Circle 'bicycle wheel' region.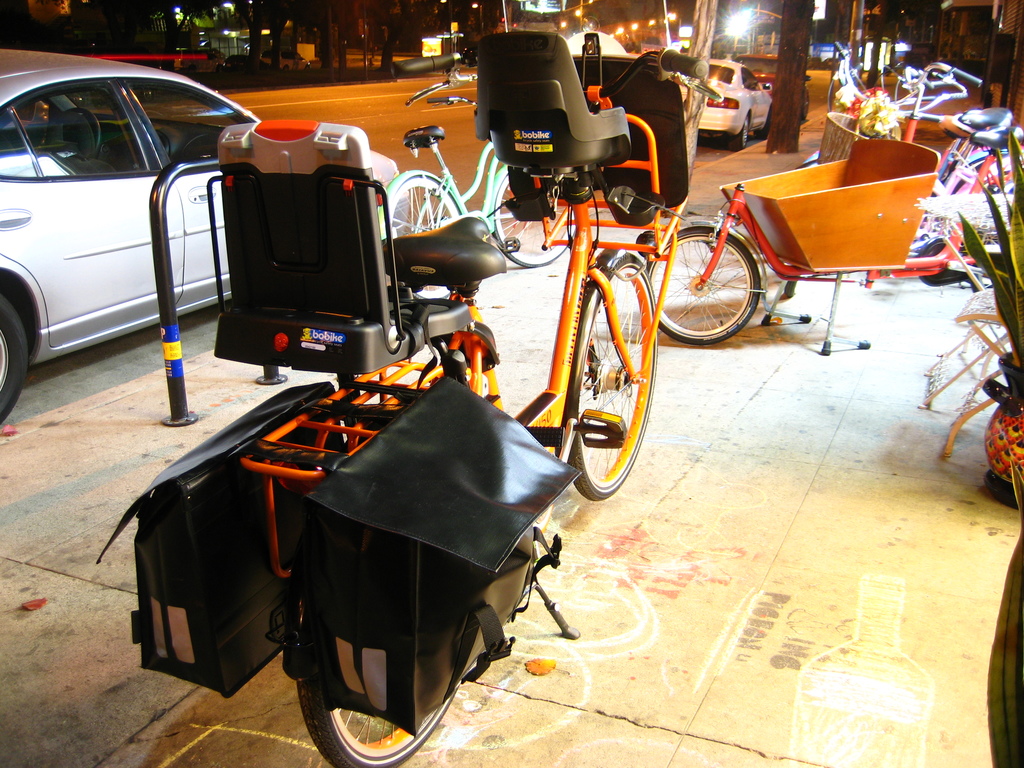
Region: [left=782, top=262, right=808, bottom=300].
